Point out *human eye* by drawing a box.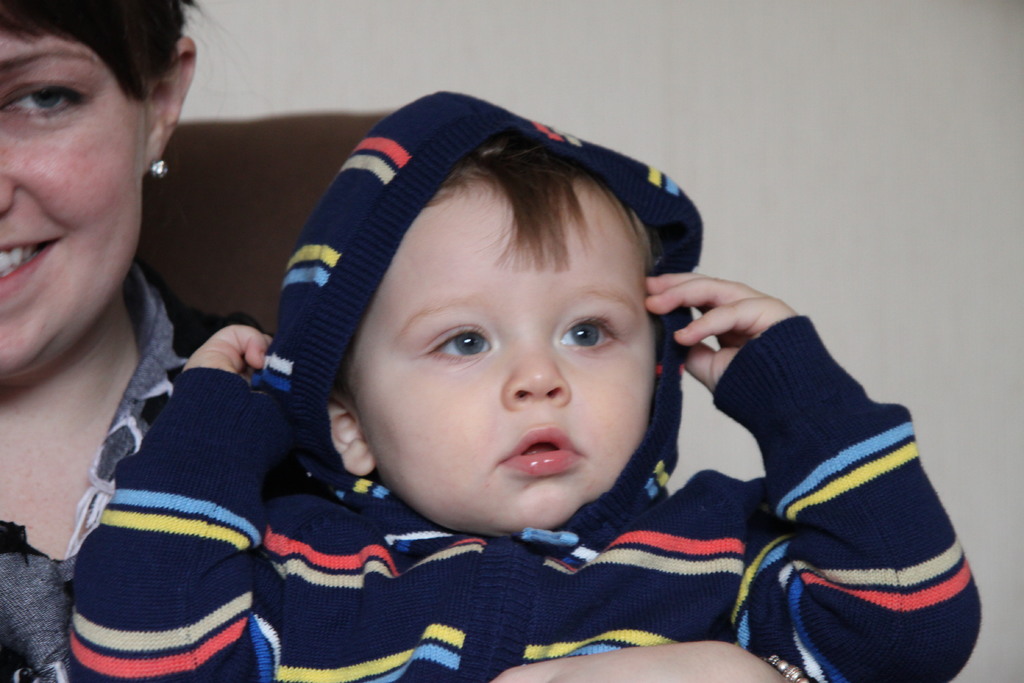
(left=410, top=320, right=495, bottom=364).
